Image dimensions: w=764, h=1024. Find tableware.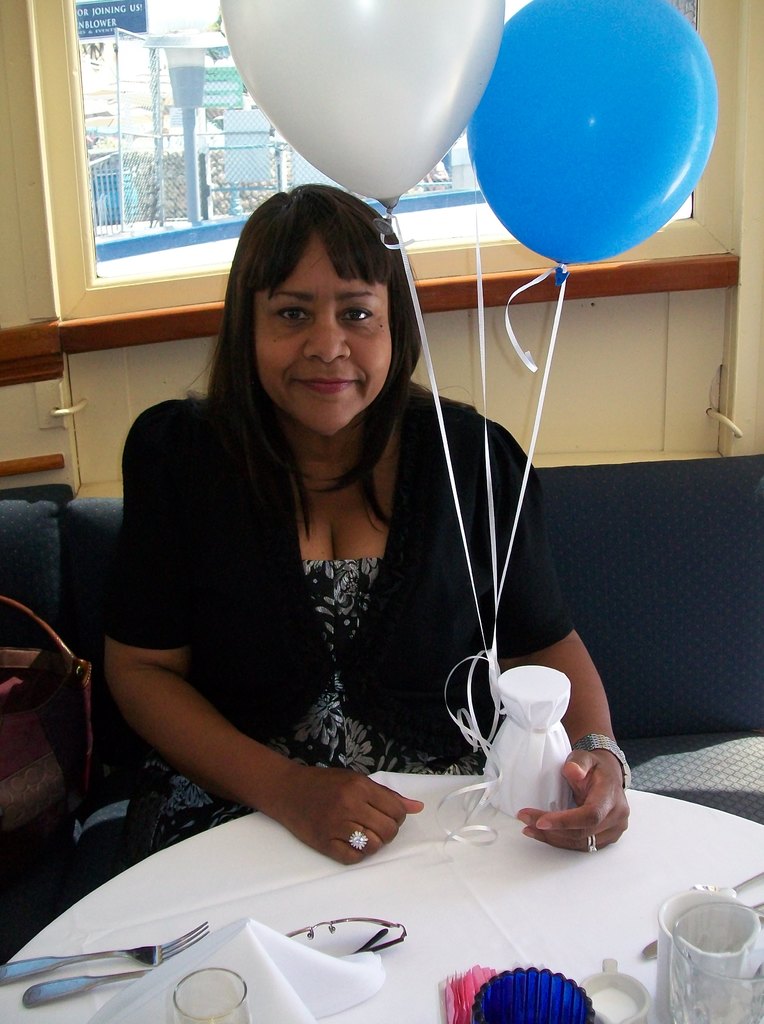
x1=25, y1=966, x2=154, y2=1007.
